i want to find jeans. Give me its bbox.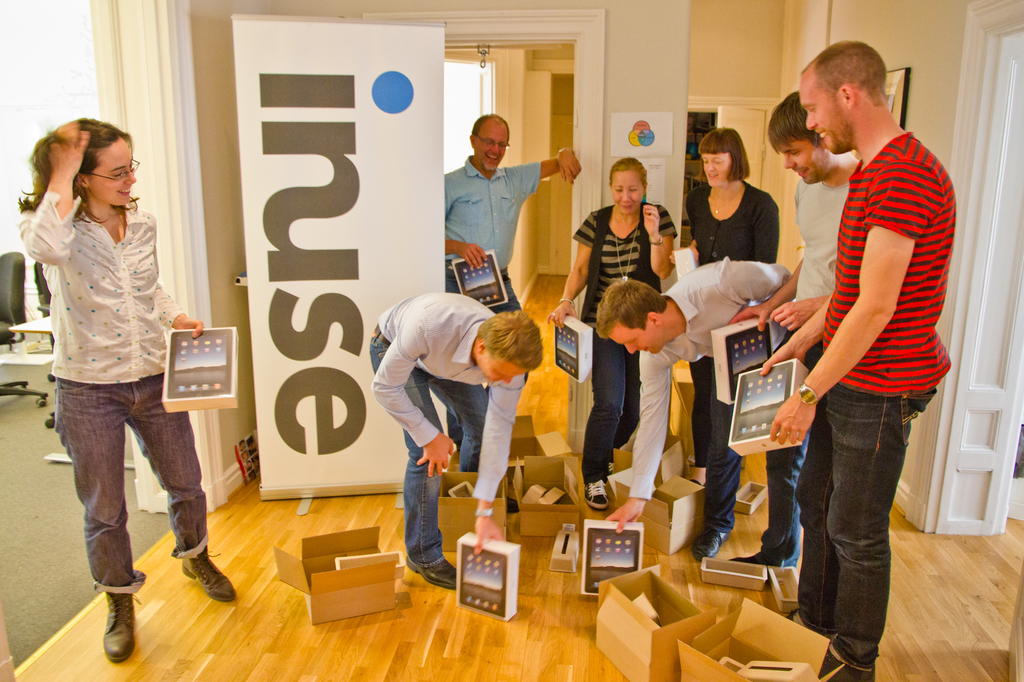
(378,346,488,559).
